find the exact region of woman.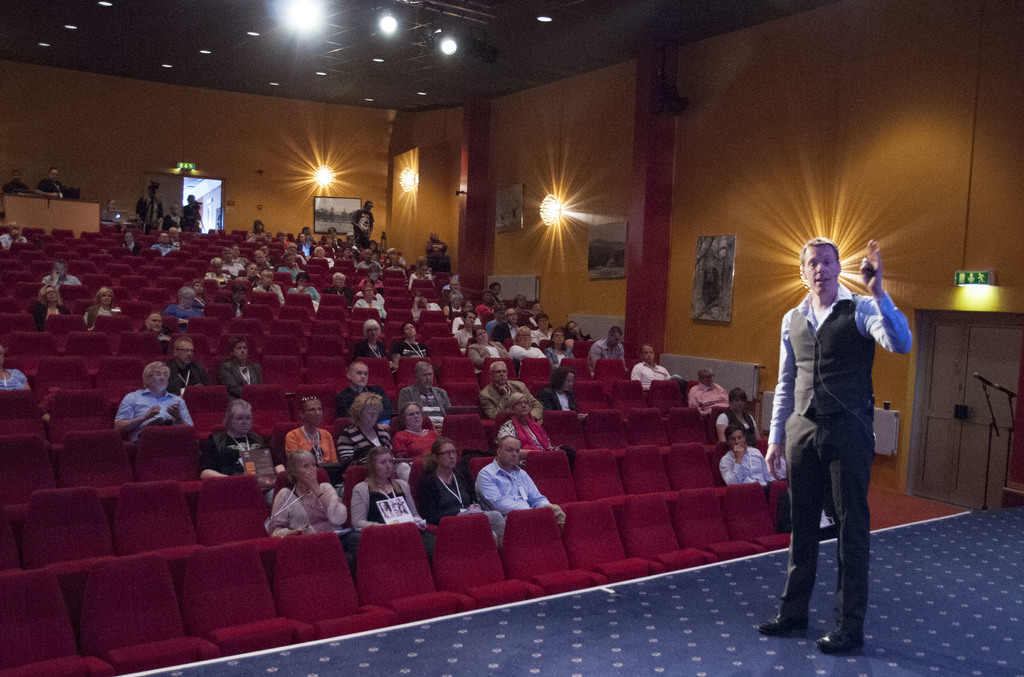
Exact region: l=190, t=279, r=212, b=308.
